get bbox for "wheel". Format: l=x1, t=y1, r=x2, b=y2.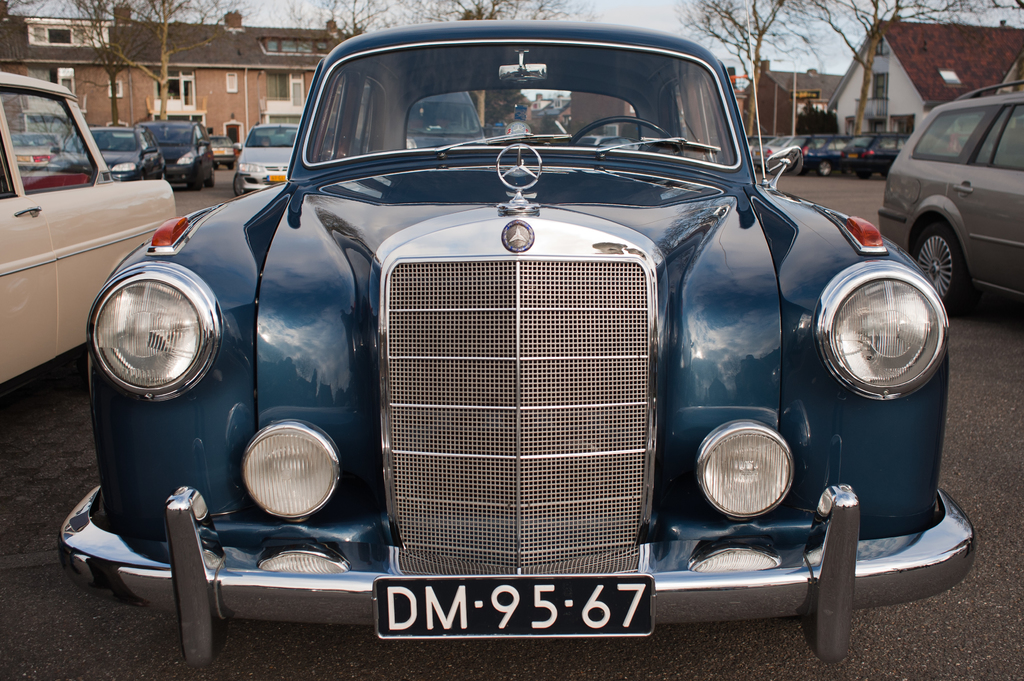
l=189, t=159, r=205, b=191.
